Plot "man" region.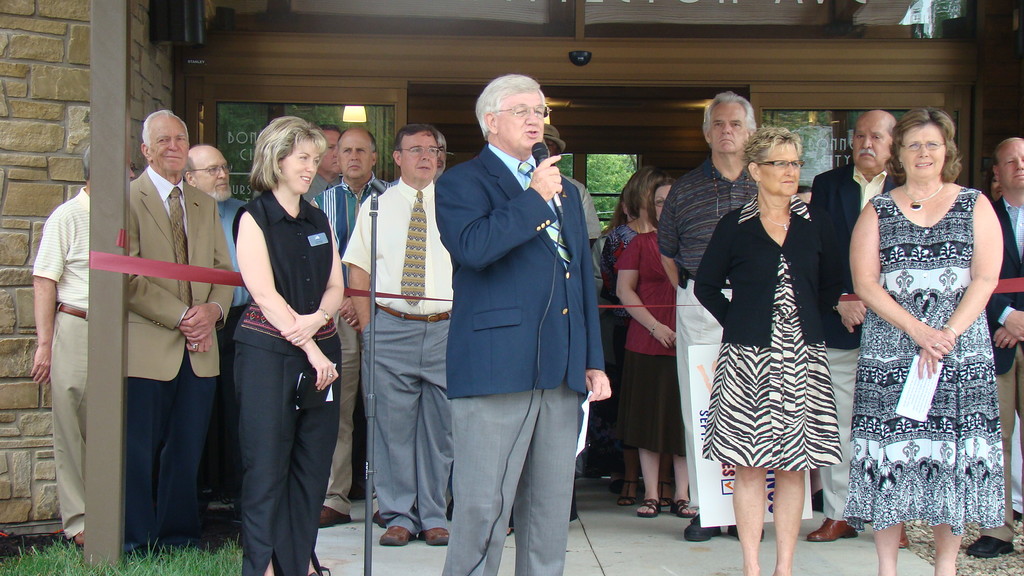
Plotted at {"x1": 180, "y1": 140, "x2": 271, "y2": 525}.
